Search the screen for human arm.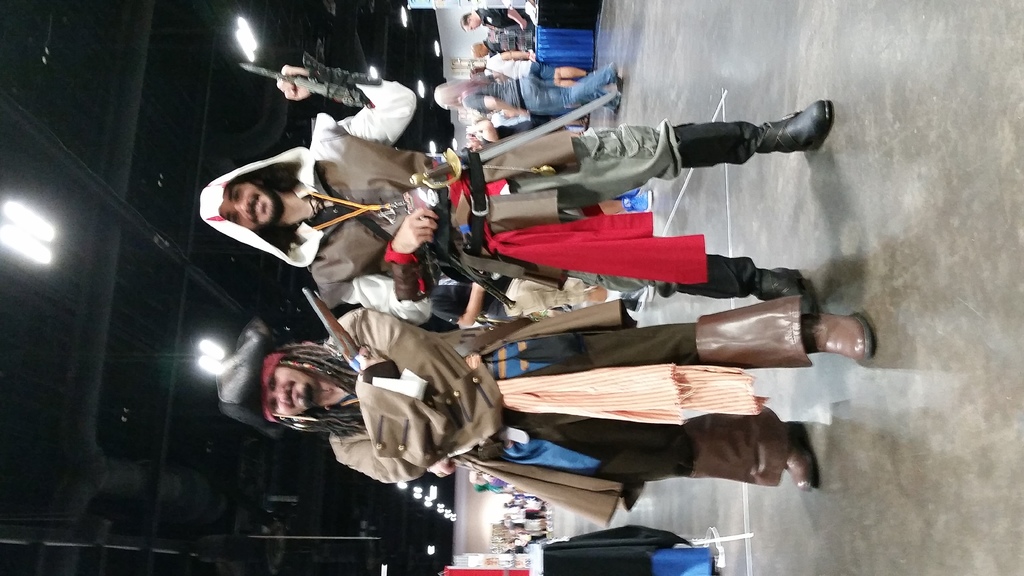
Found at [x1=490, y1=50, x2=534, y2=63].
